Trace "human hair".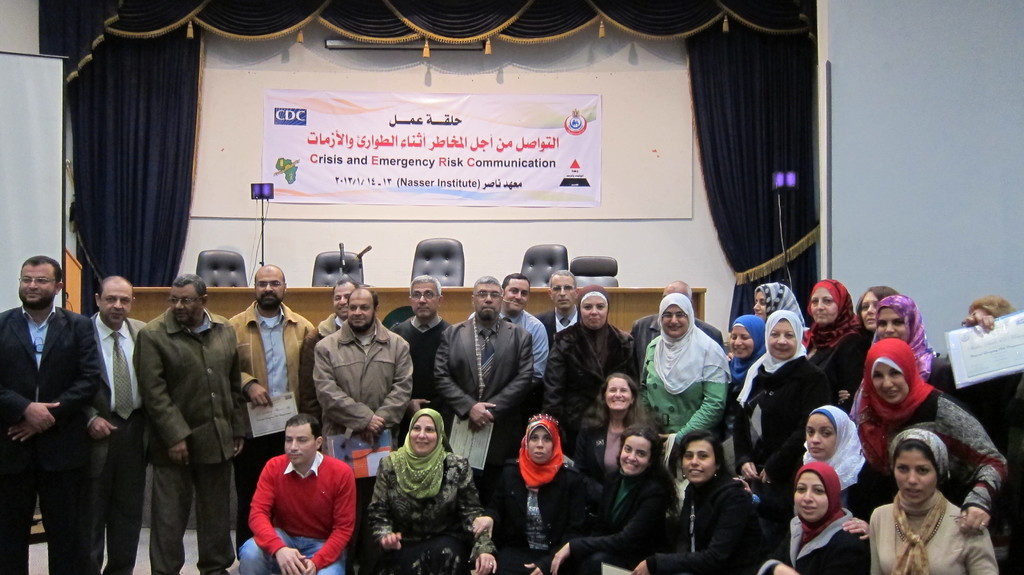
Traced to (left=171, top=273, right=207, bottom=302).
